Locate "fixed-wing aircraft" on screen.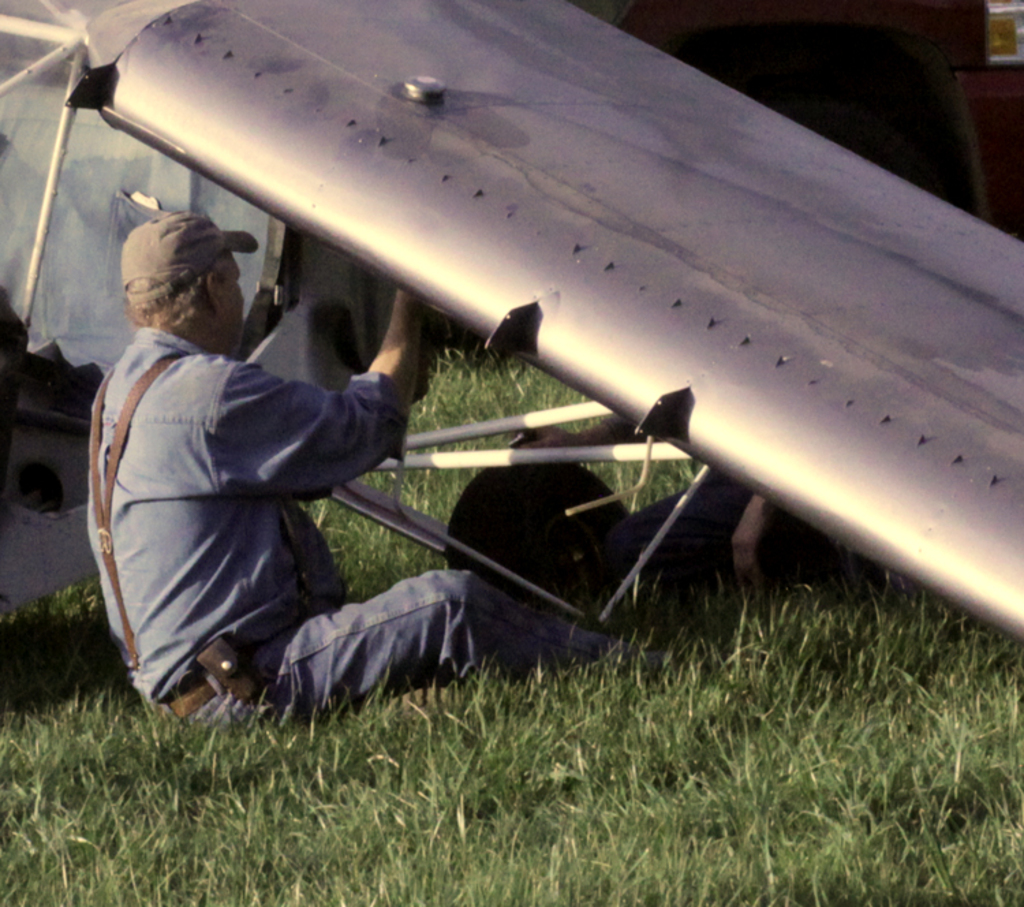
On screen at (0,0,1023,639).
